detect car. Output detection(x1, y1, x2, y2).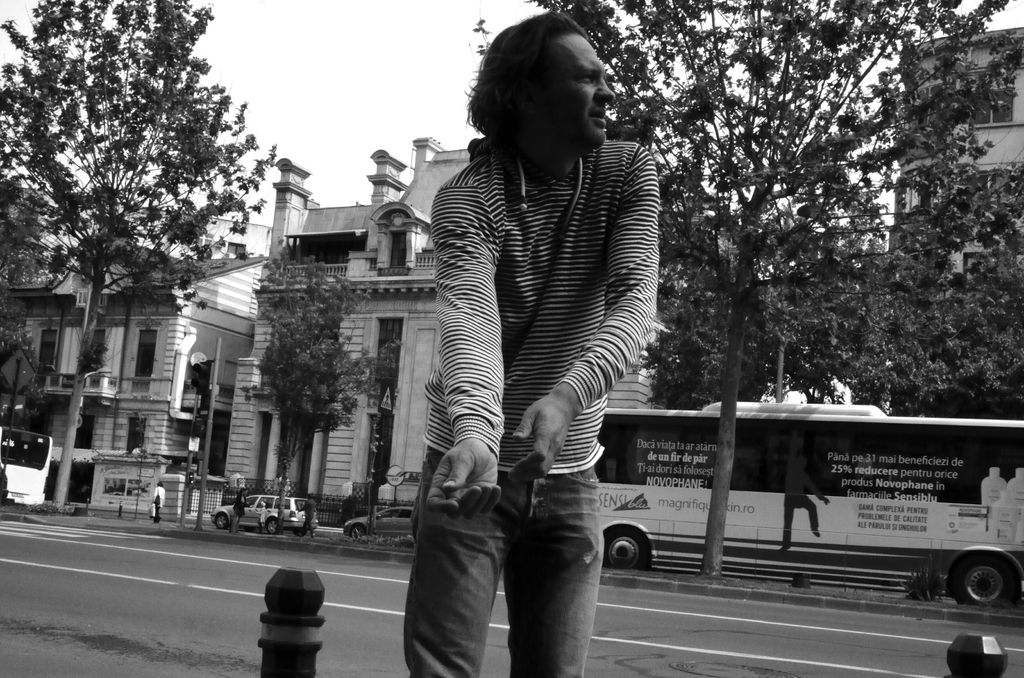
detection(212, 494, 316, 533).
